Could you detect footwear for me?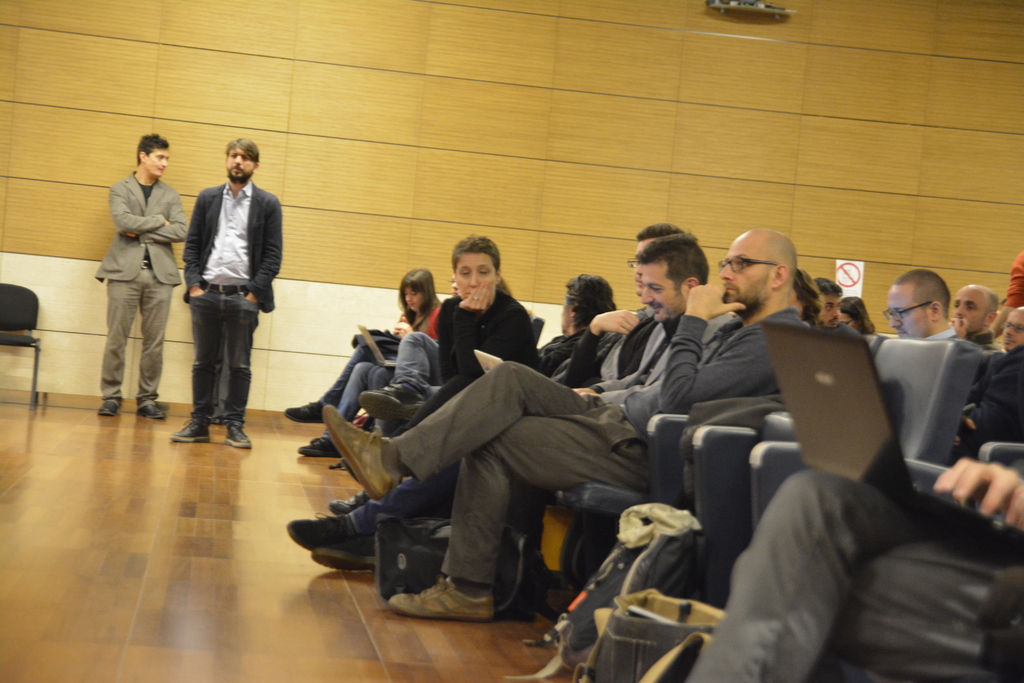
Detection result: (x1=138, y1=399, x2=166, y2=419).
